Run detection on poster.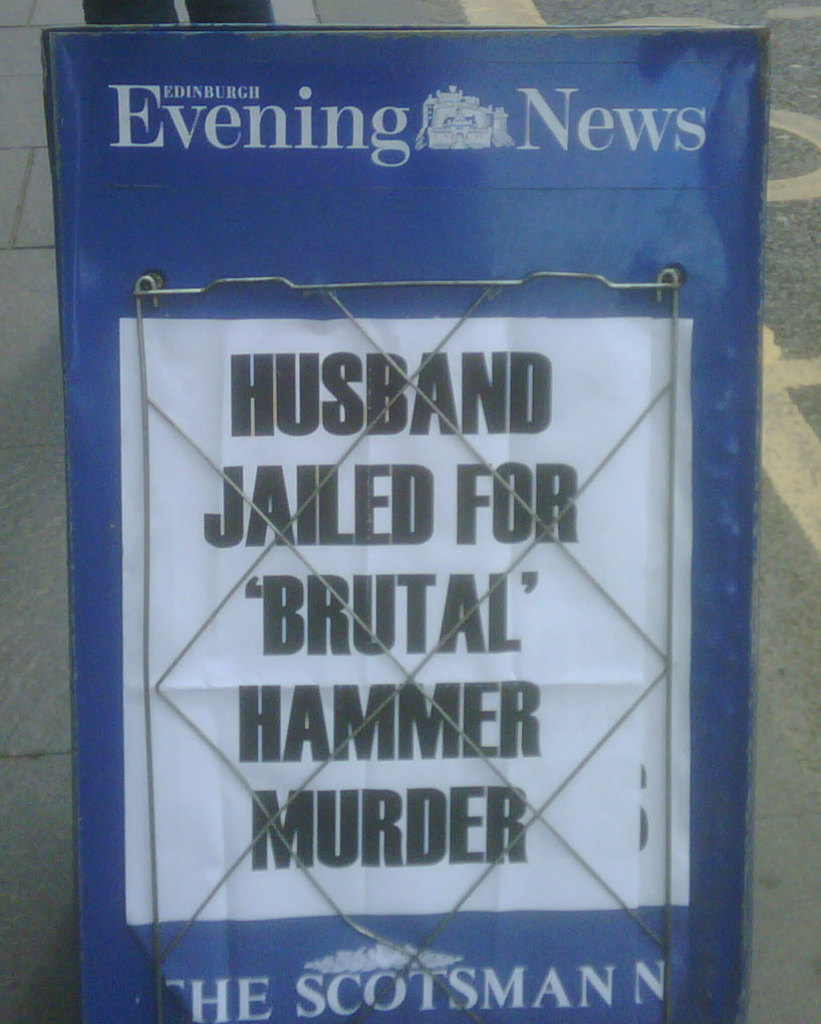
Result: rect(44, 36, 765, 1022).
